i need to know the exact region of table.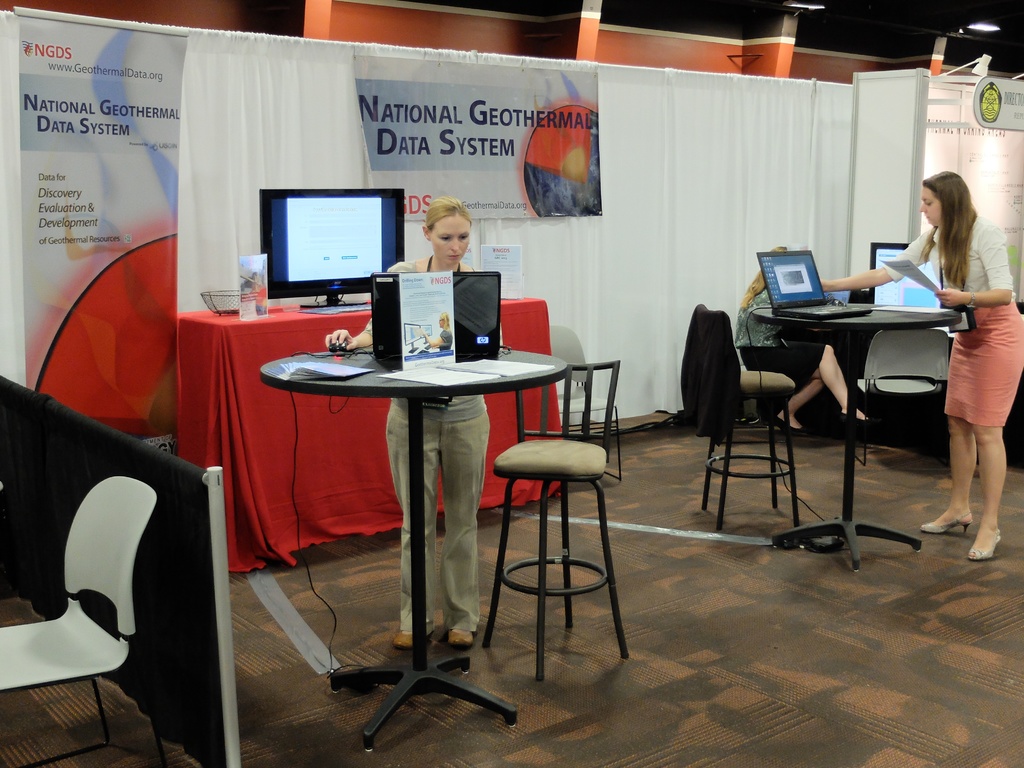
Region: bbox=[758, 297, 960, 563].
